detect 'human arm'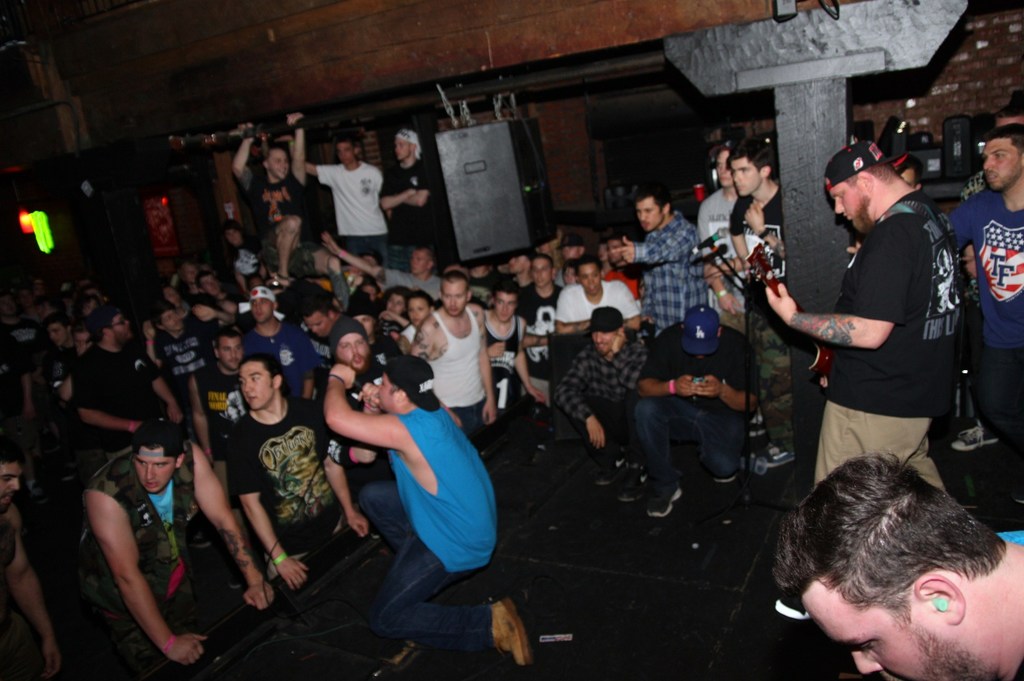
(x1=230, y1=120, x2=252, y2=192)
